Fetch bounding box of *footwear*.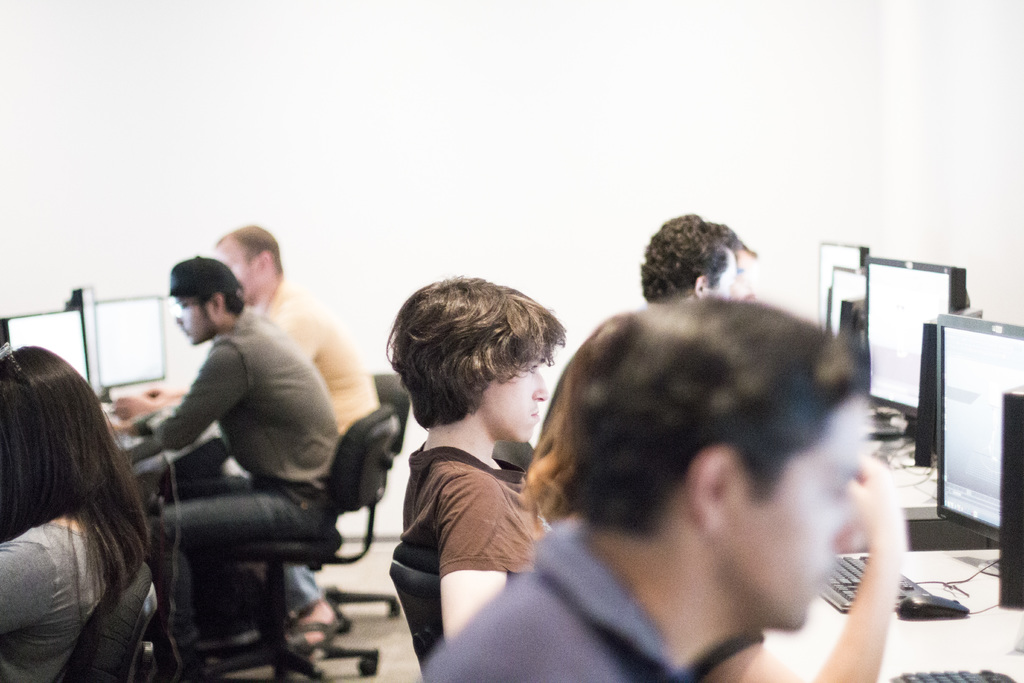
Bbox: region(289, 613, 344, 651).
